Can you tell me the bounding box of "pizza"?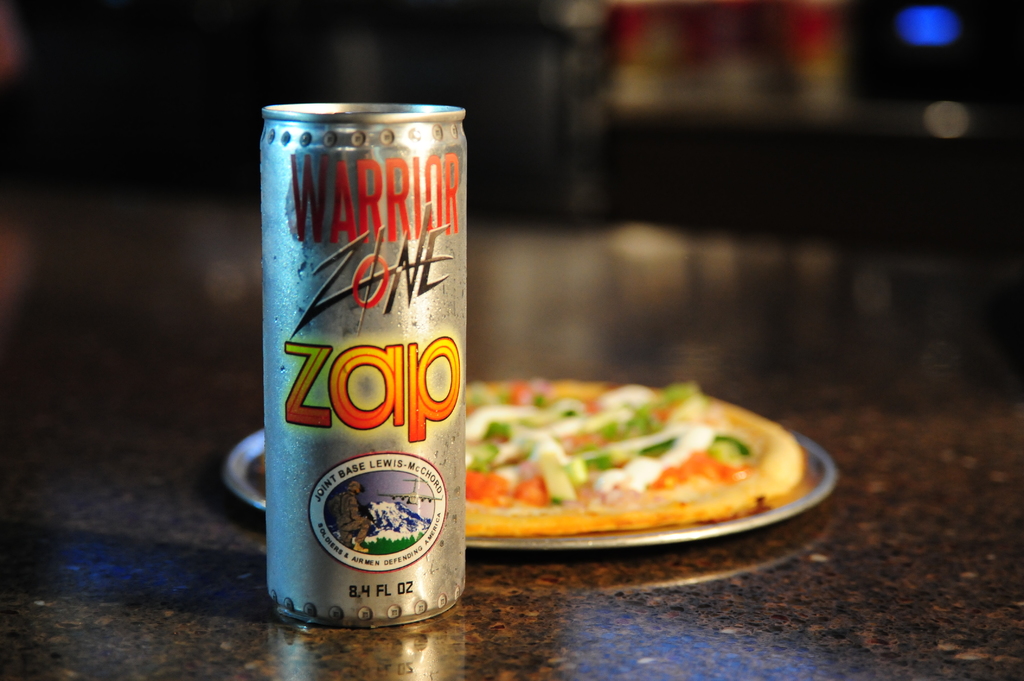
crop(253, 374, 808, 529).
